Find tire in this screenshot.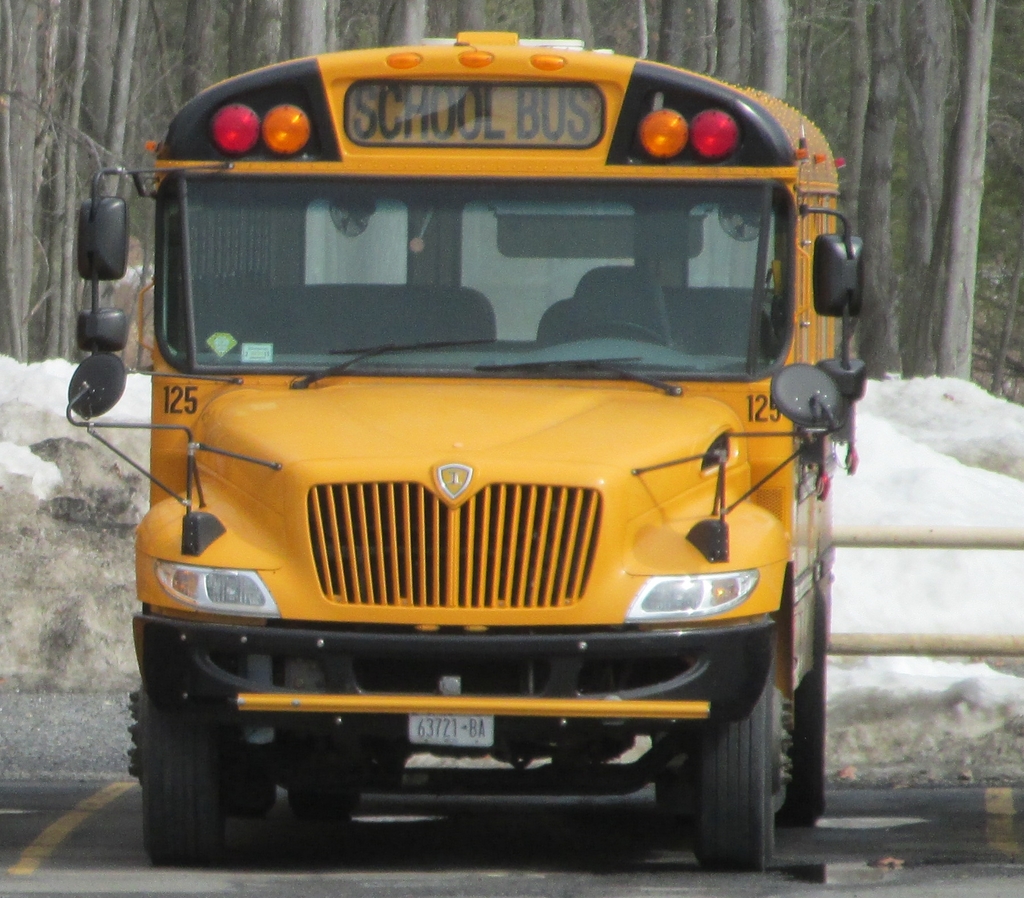
The bounding box for tire is 291, 712, 358, 834.
